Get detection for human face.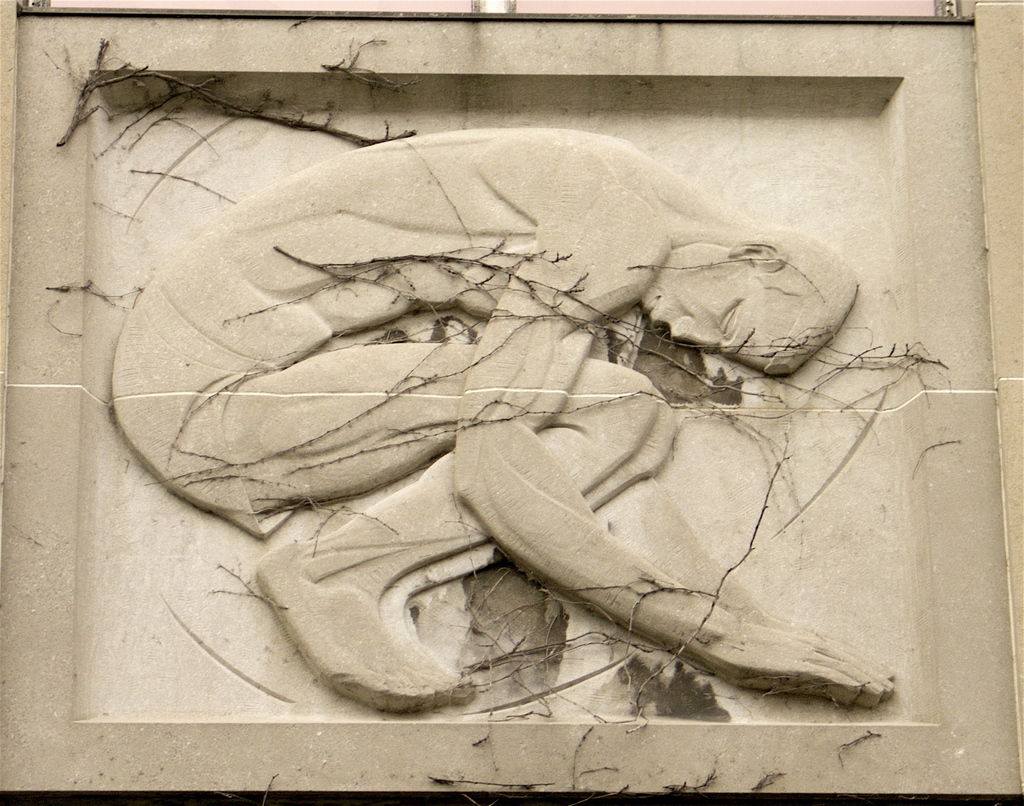
Detection: <bbox>637, 258, 803, 377</bbox>.
